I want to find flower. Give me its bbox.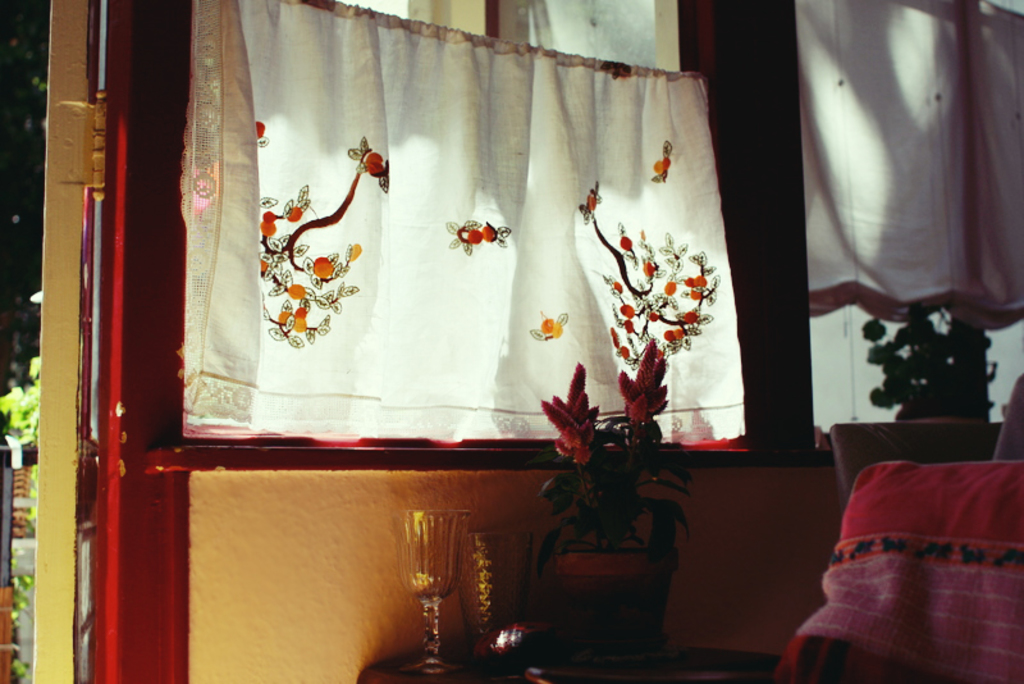
[left=543, top=359, right=599, bottom=465].
